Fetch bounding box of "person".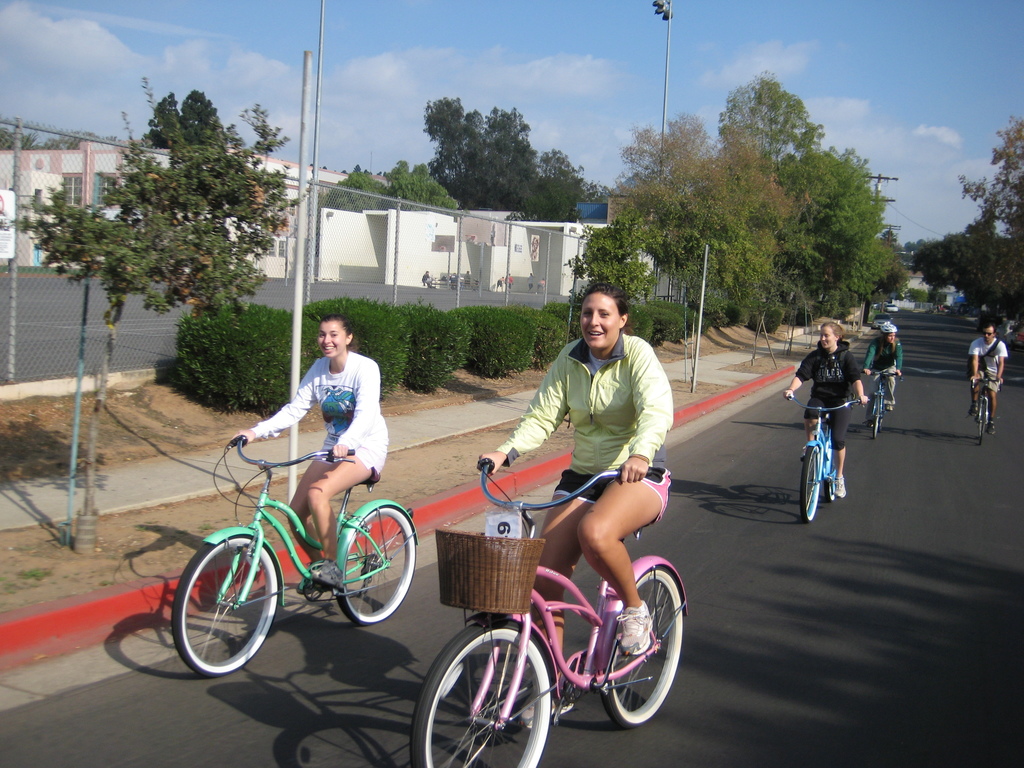
Bbox: x1=230, y1=308, x2=387, y2=589.
